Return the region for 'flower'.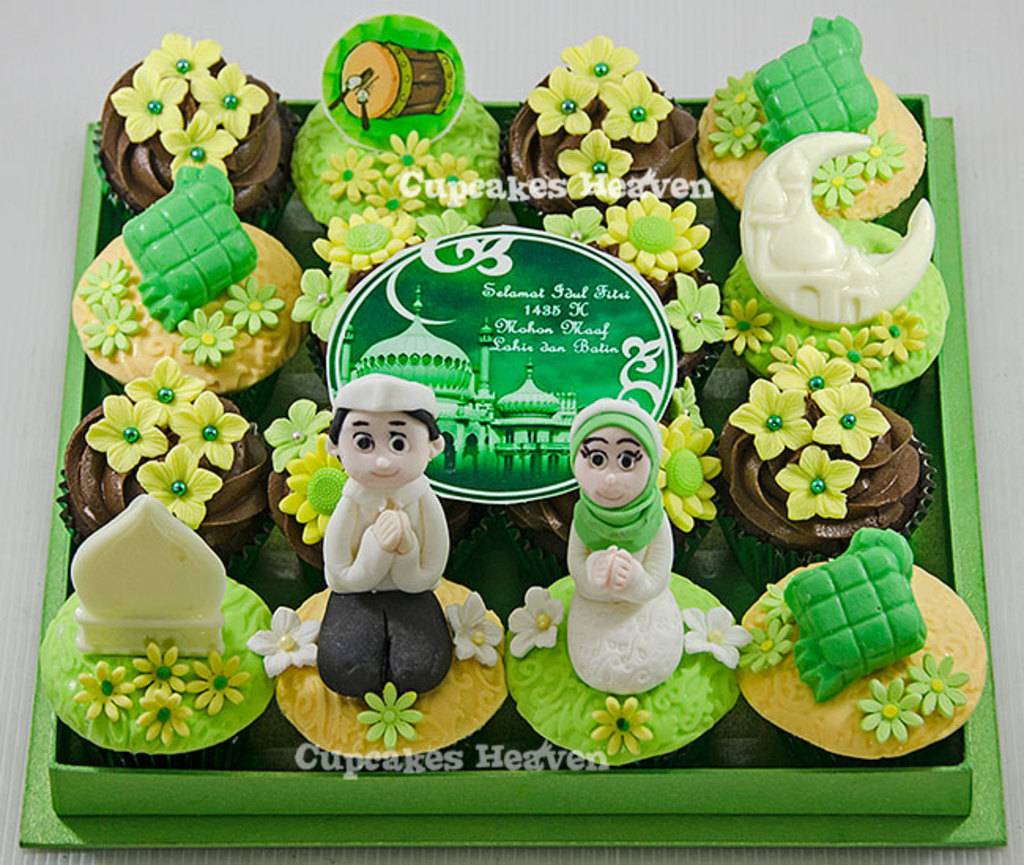
bbox=(723, 296, 772, 358).
